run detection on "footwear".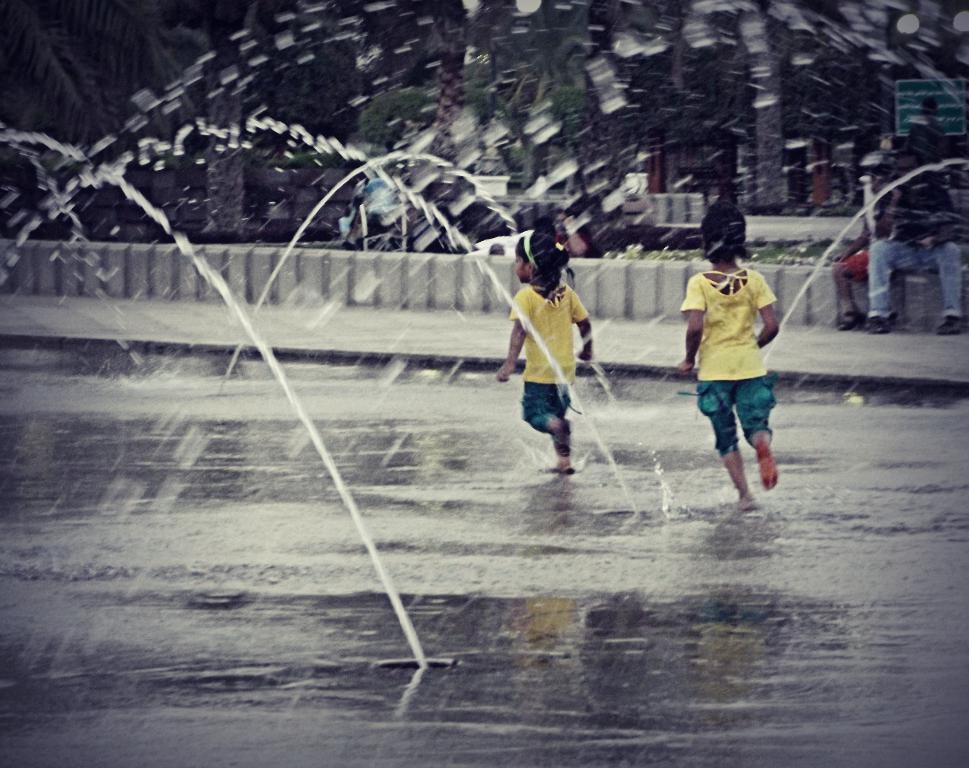
Result: x1=865, y1=311, x2=897, y2=332.
